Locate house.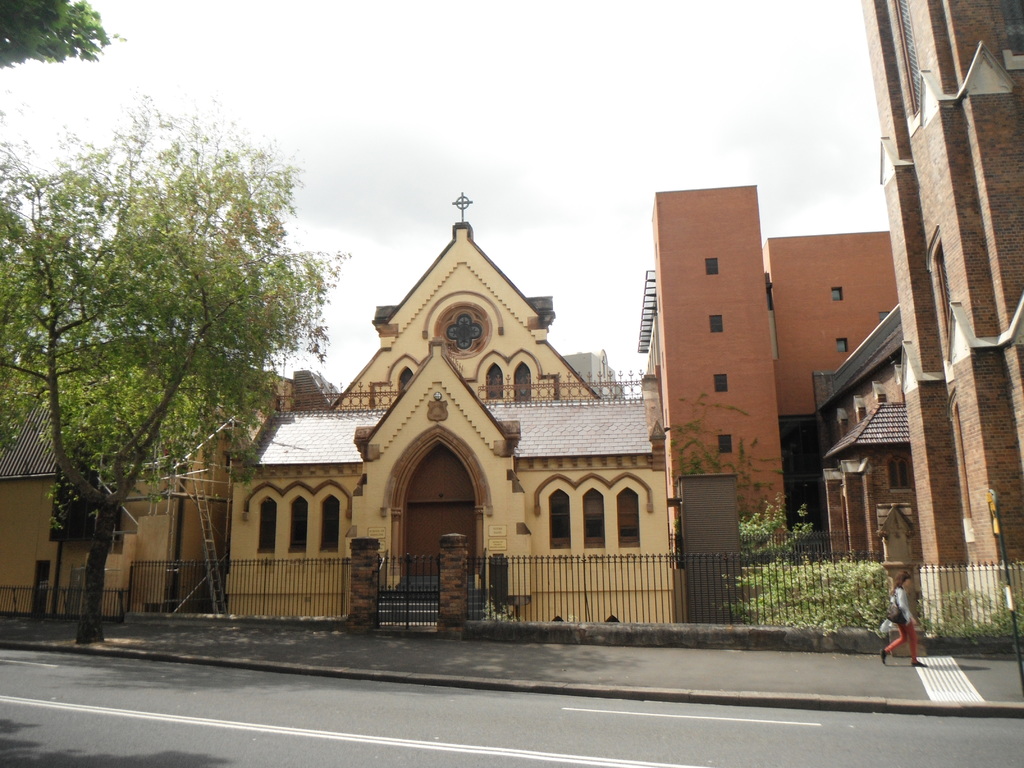
Bounding box: x1=2, y1=335, x2=291, y2=621.
